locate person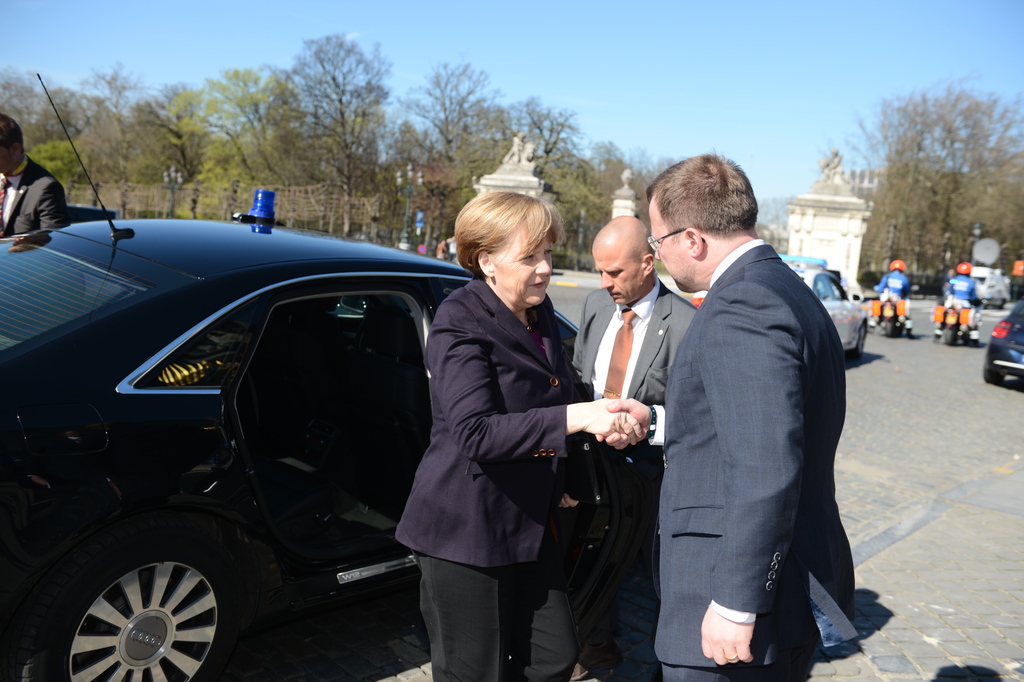
box=[931, 258, 978, 333]
